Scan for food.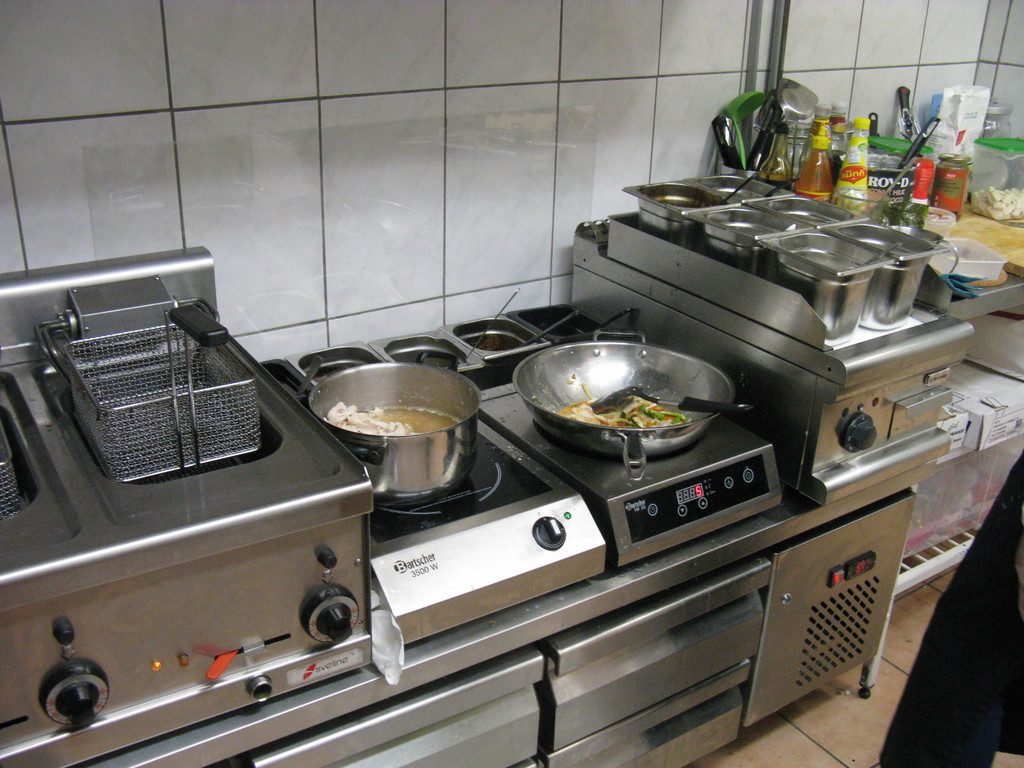
Scan result: l=799, t=147, r=833, b=193.
